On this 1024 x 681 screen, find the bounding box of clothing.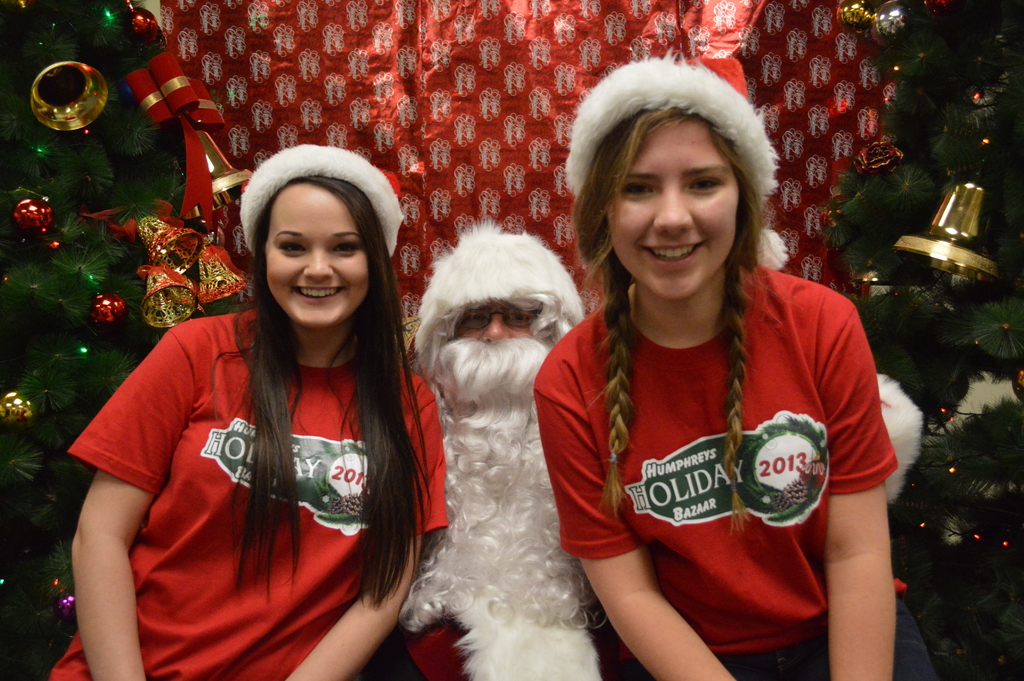
Bounding box: 43, 306, 451, 680.
